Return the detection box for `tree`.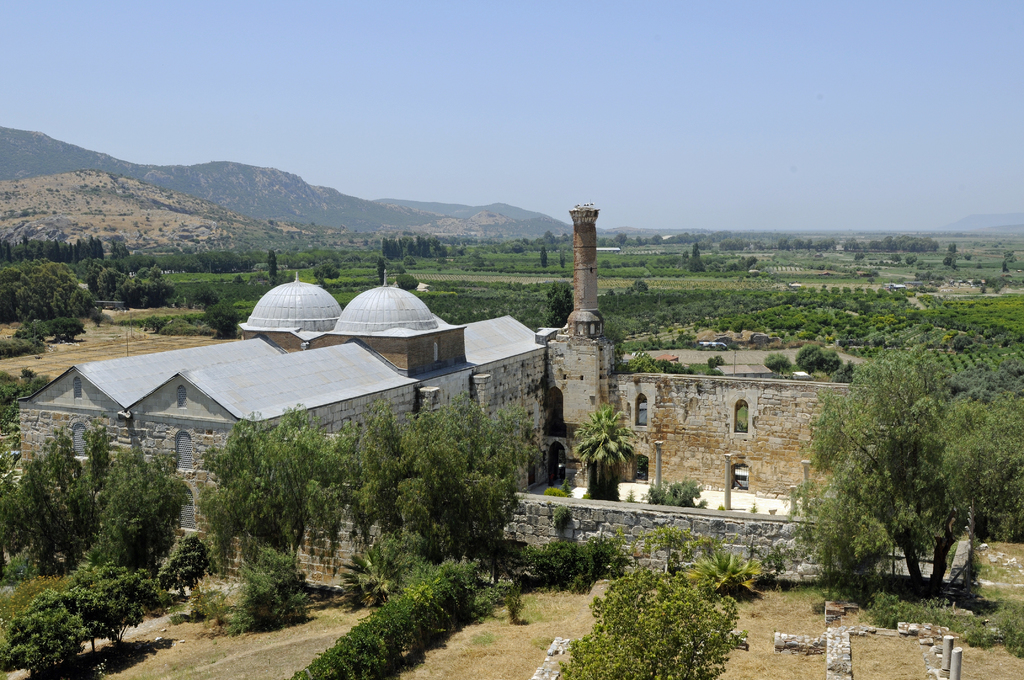
pyautogui.locateOnScreen(311, 246, 336, 282).
